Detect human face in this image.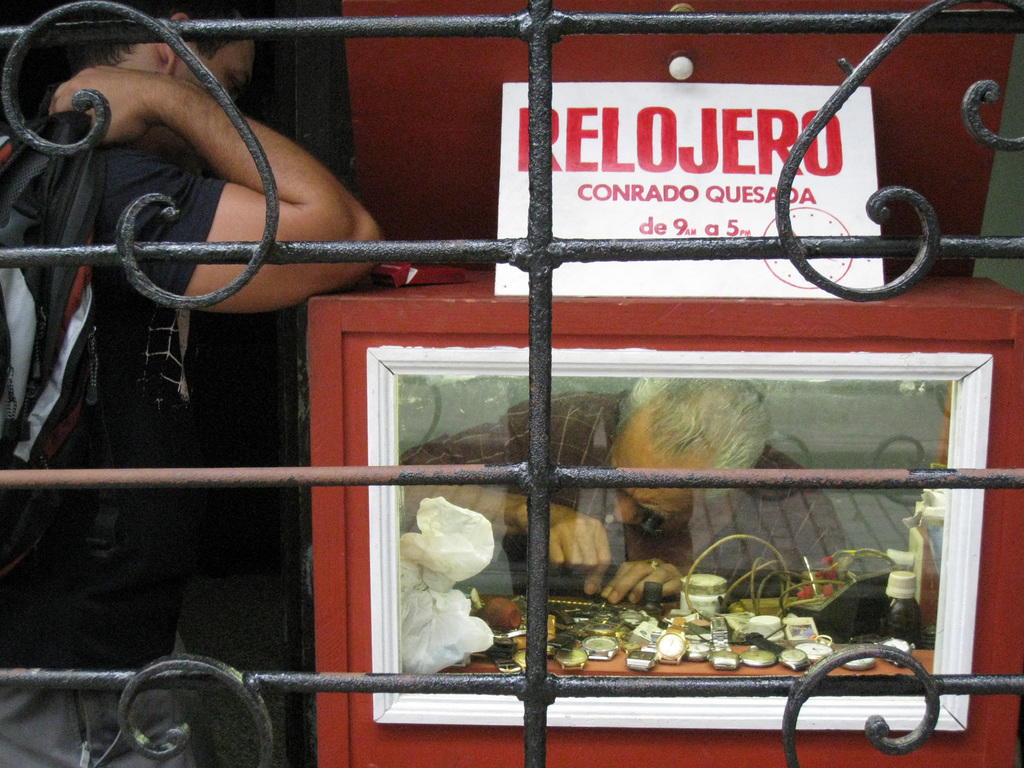
Detection: <box>171,17,255,147</box>.
